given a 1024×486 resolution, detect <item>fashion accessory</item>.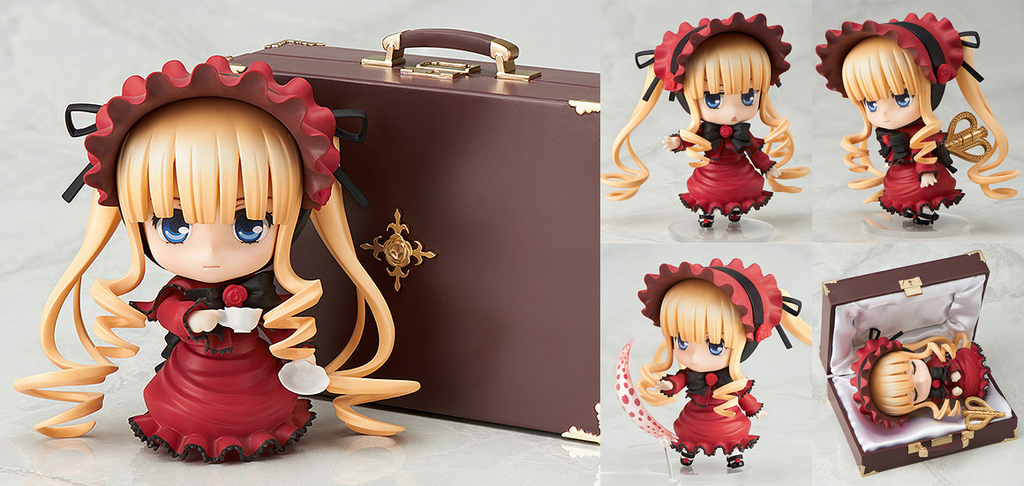
box(186, 269, 277, 314).
